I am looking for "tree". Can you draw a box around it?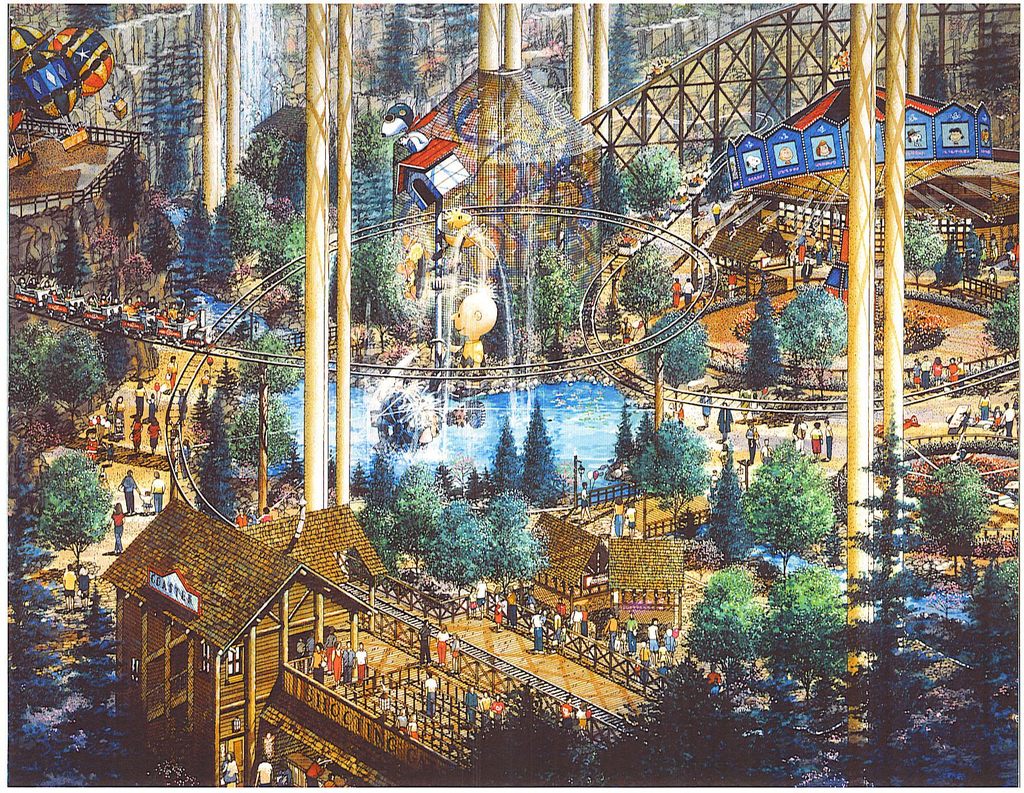
Sure, the bounding box is (596, 149, 627, 257).
